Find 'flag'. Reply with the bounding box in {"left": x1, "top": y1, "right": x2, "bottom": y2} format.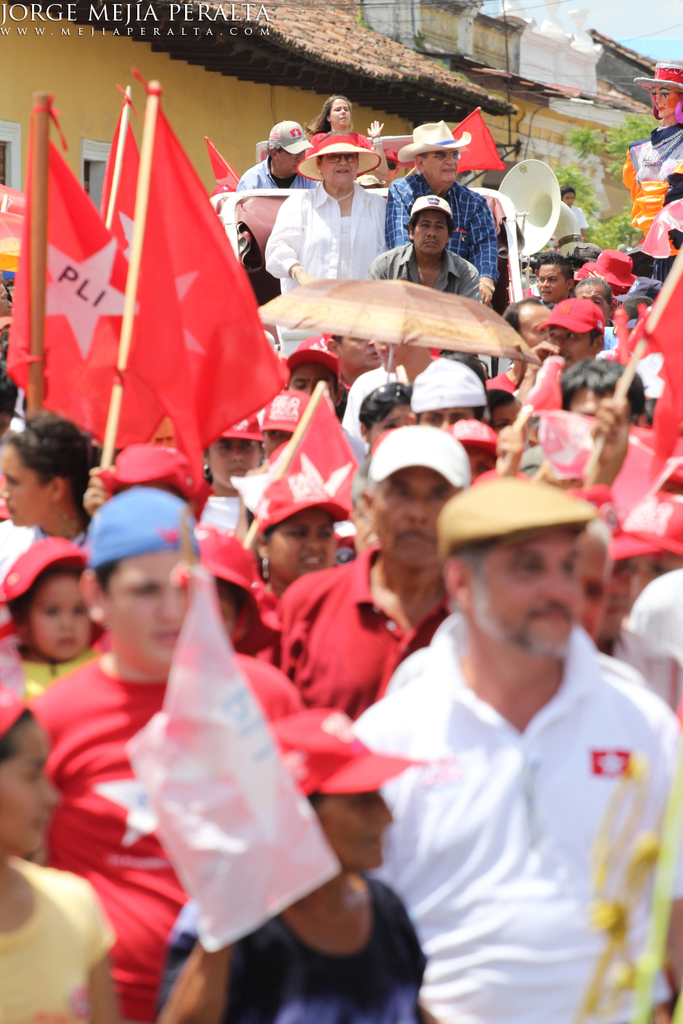
{"left": 608, "top": 277, "right": 682, "bottom": 466}.
